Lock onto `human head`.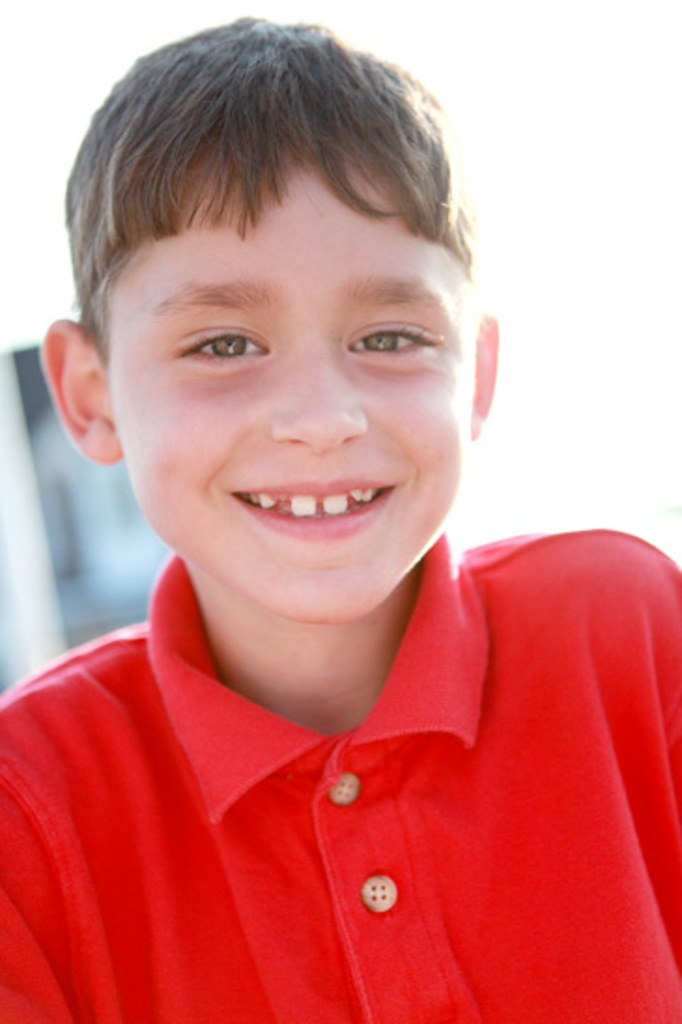
Locked: <region>56, 9, 495, 617</region>.
